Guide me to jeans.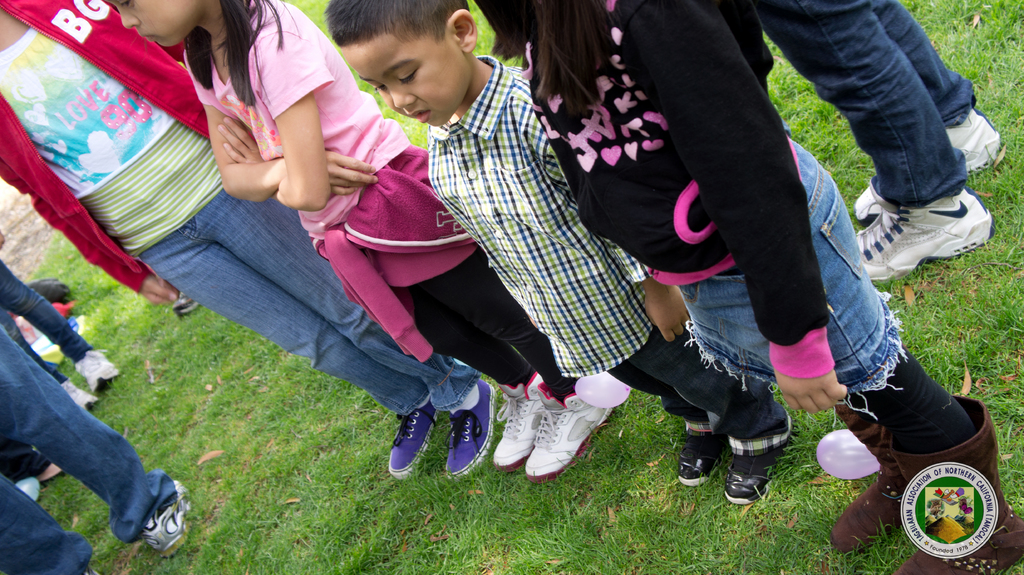
Guidance: bbox=[754, 3, 973, 203].
